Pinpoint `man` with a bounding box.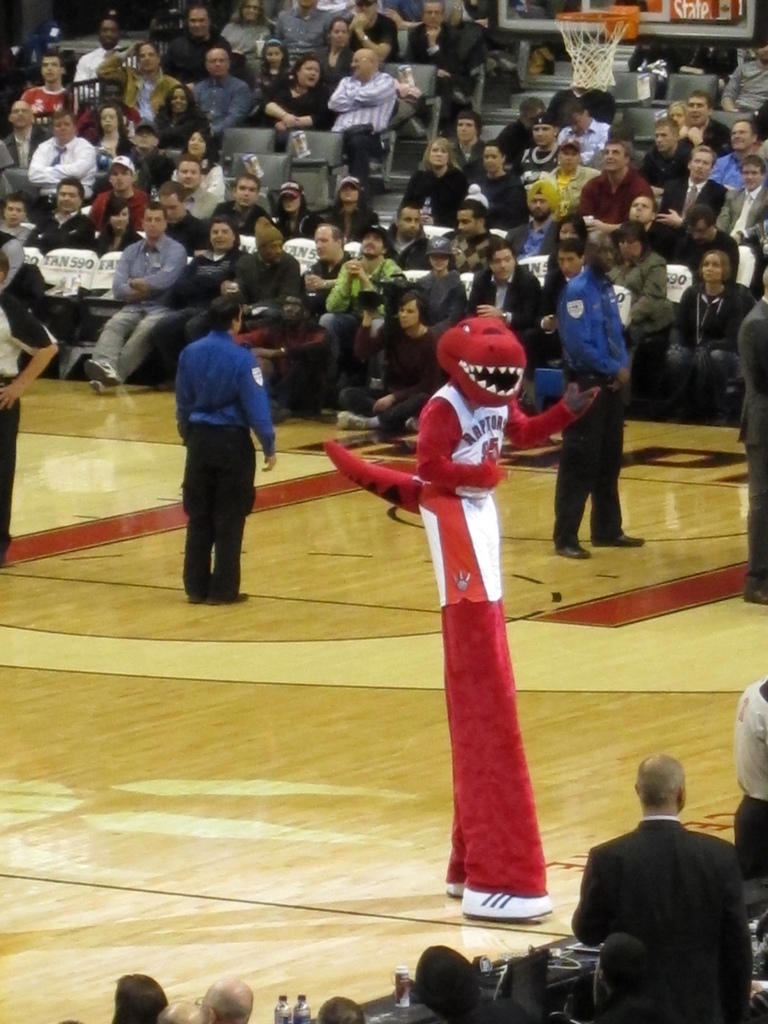
locate(24, 113, 95, 211).
